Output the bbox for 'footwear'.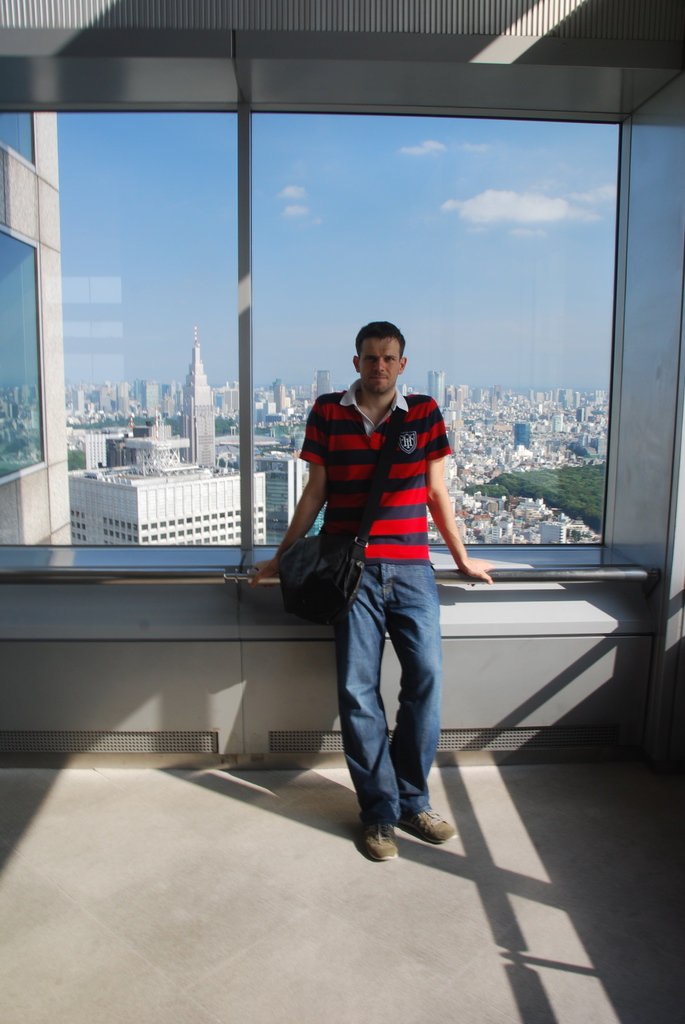
(404, 803, 460, 841).
